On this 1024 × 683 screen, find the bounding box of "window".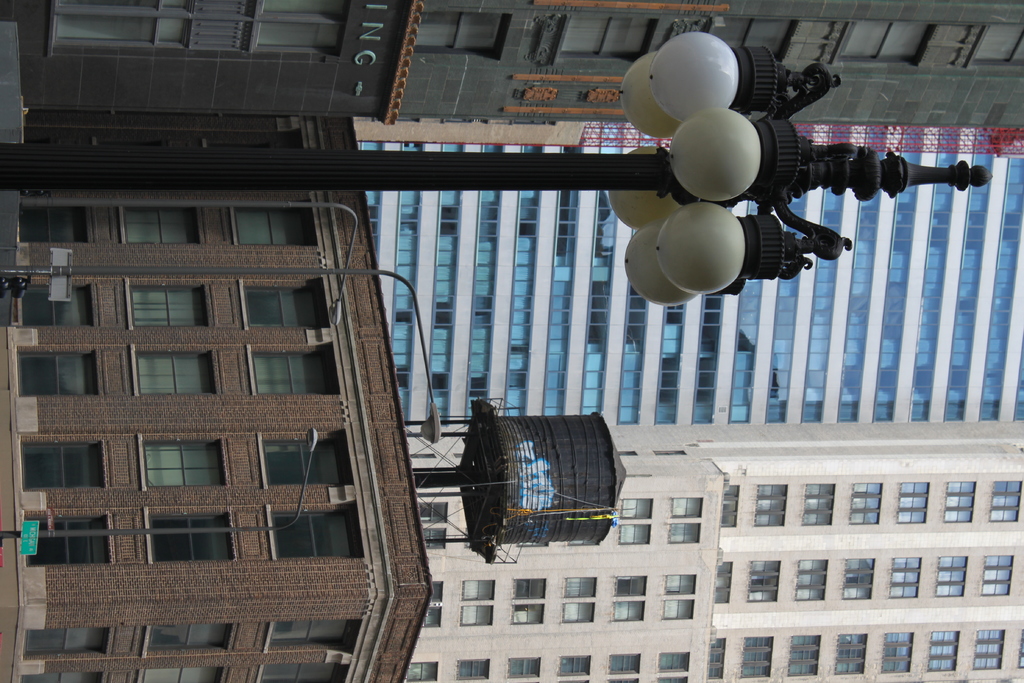
Bounding box: (x1=708, y1=638, x2=725, y2=682).
